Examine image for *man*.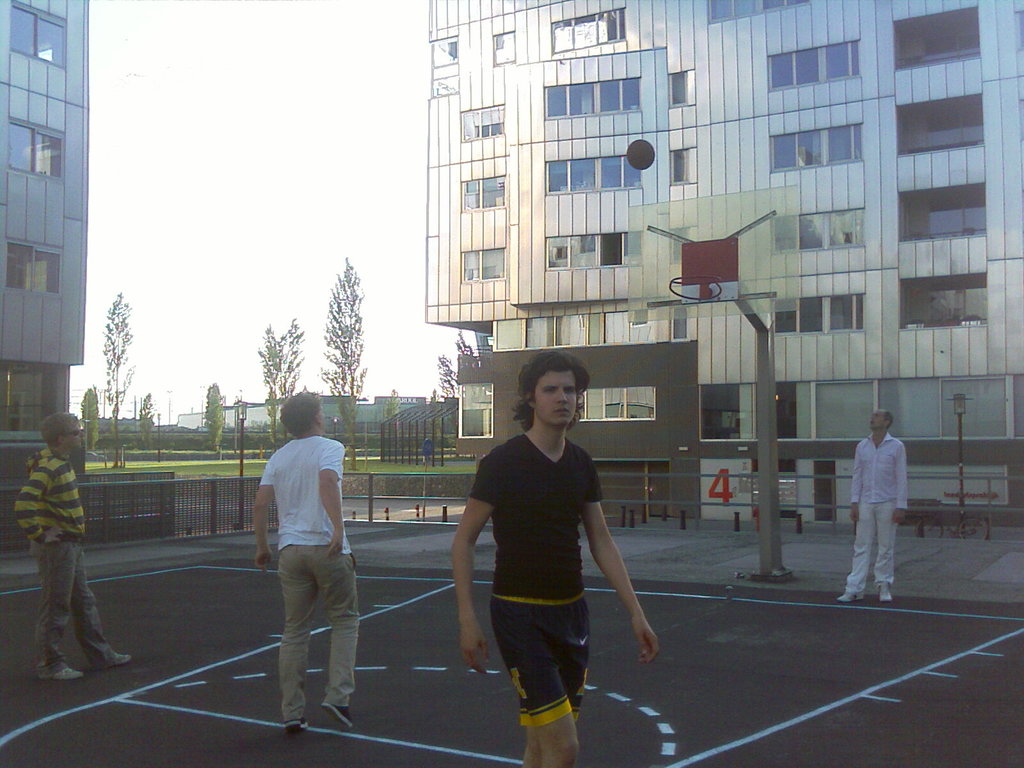
Examination result: box(833, 408, 902, 596).
